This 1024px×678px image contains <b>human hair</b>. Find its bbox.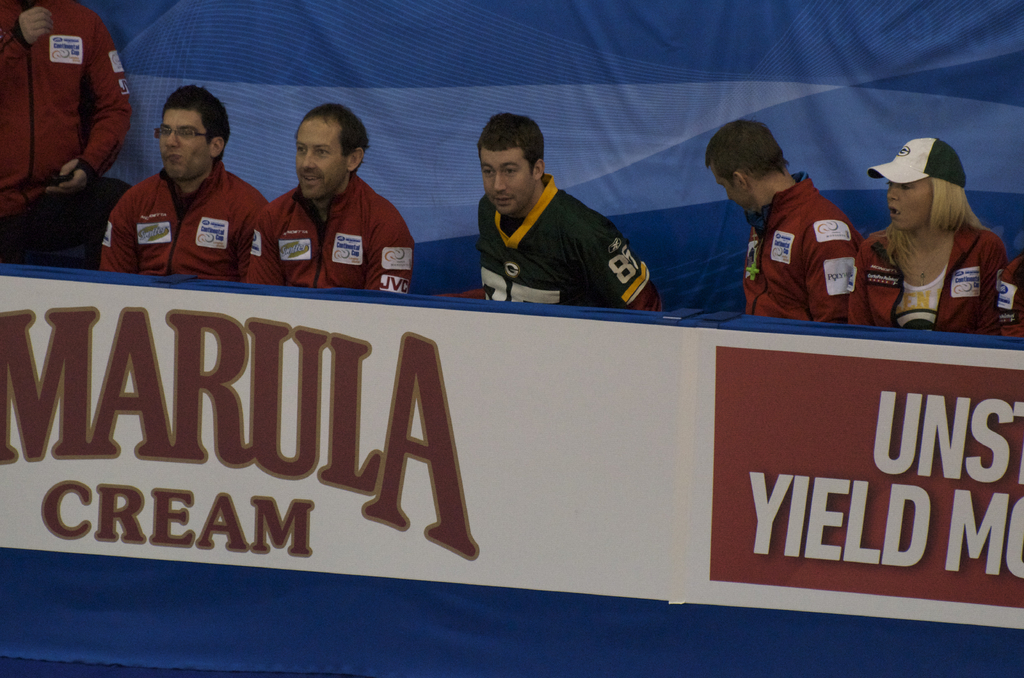
left=867, top=176, right=995, bottom=275.
